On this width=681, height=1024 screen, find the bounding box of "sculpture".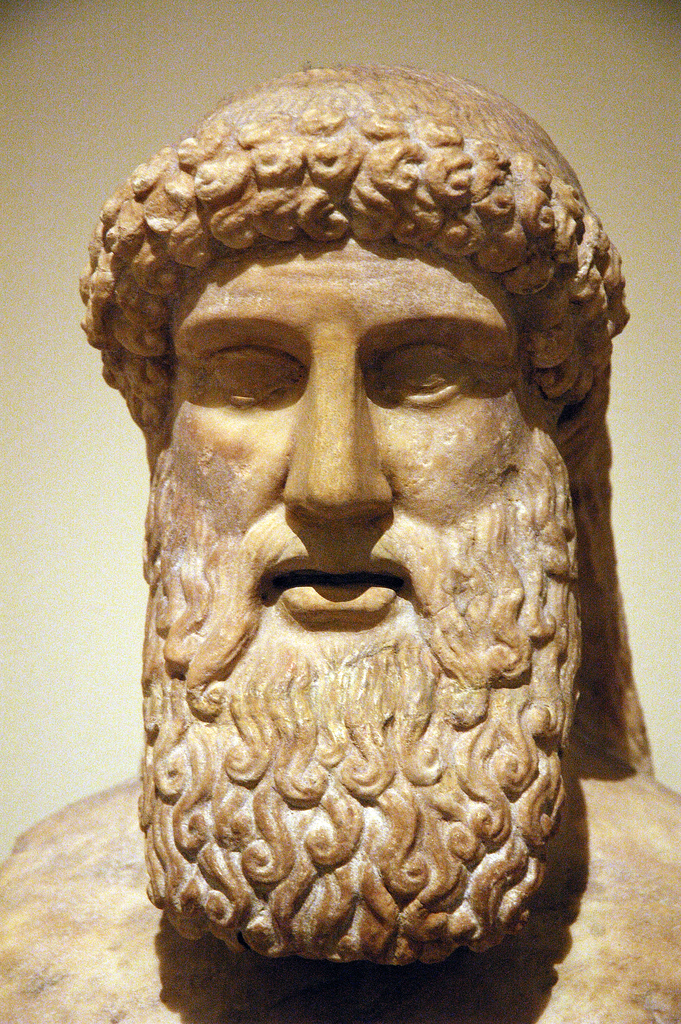
Bounding box: Rect(87, 148, 653, 990).
